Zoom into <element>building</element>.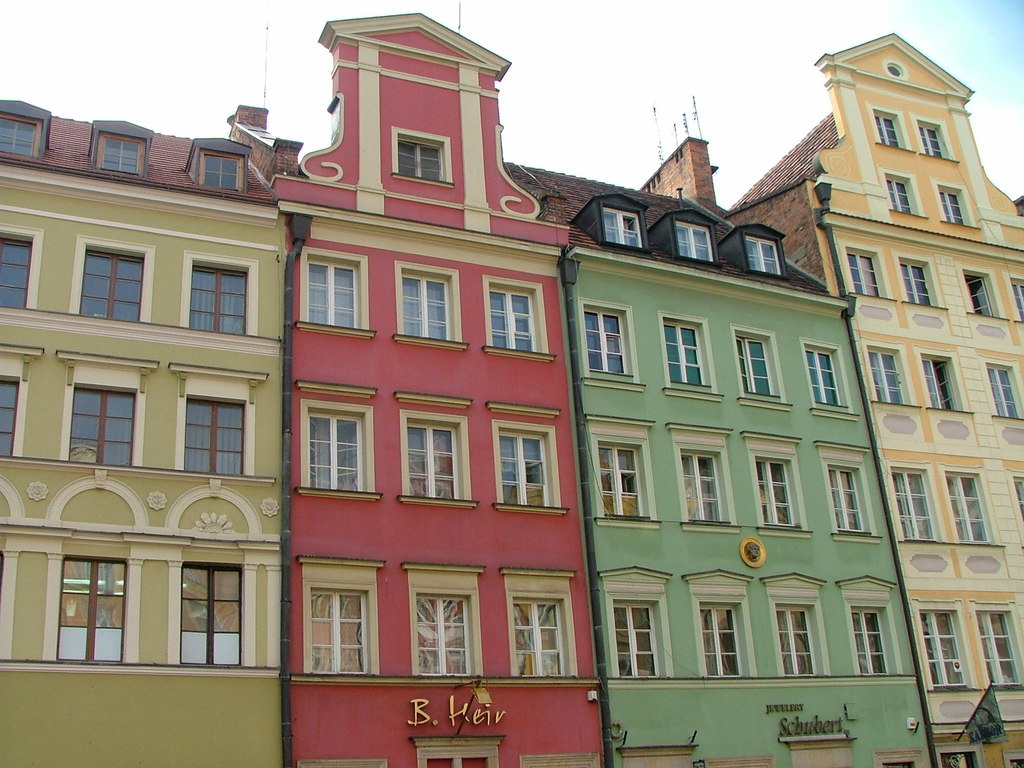
Zoom target: Rect(504, 137, 933, 767).
